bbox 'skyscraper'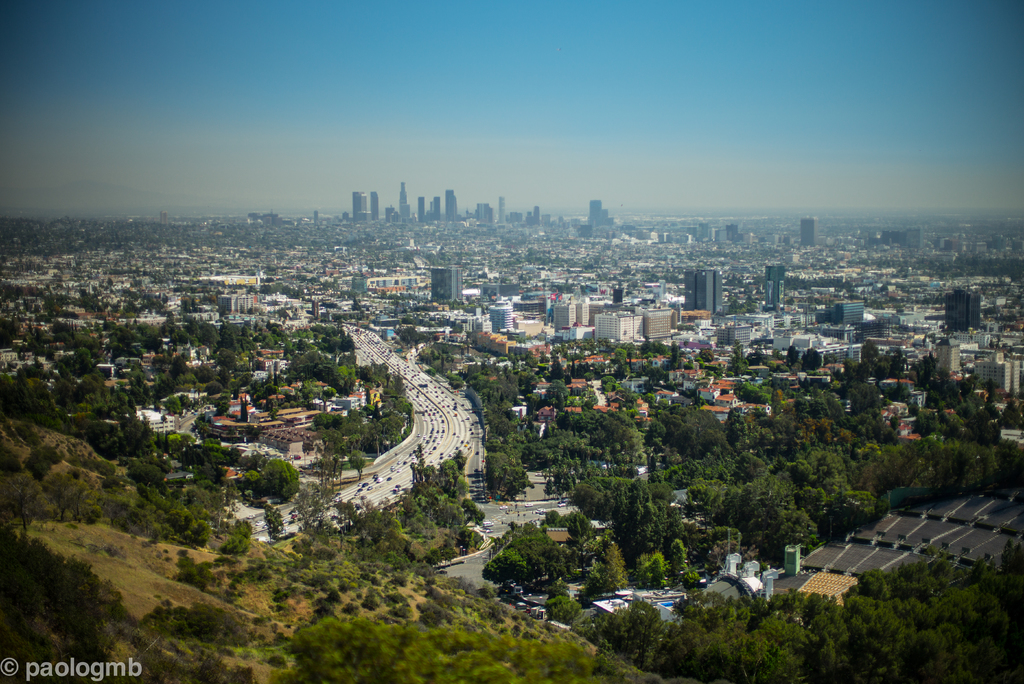
[left=765, top=261, right=794, bottom=312]
